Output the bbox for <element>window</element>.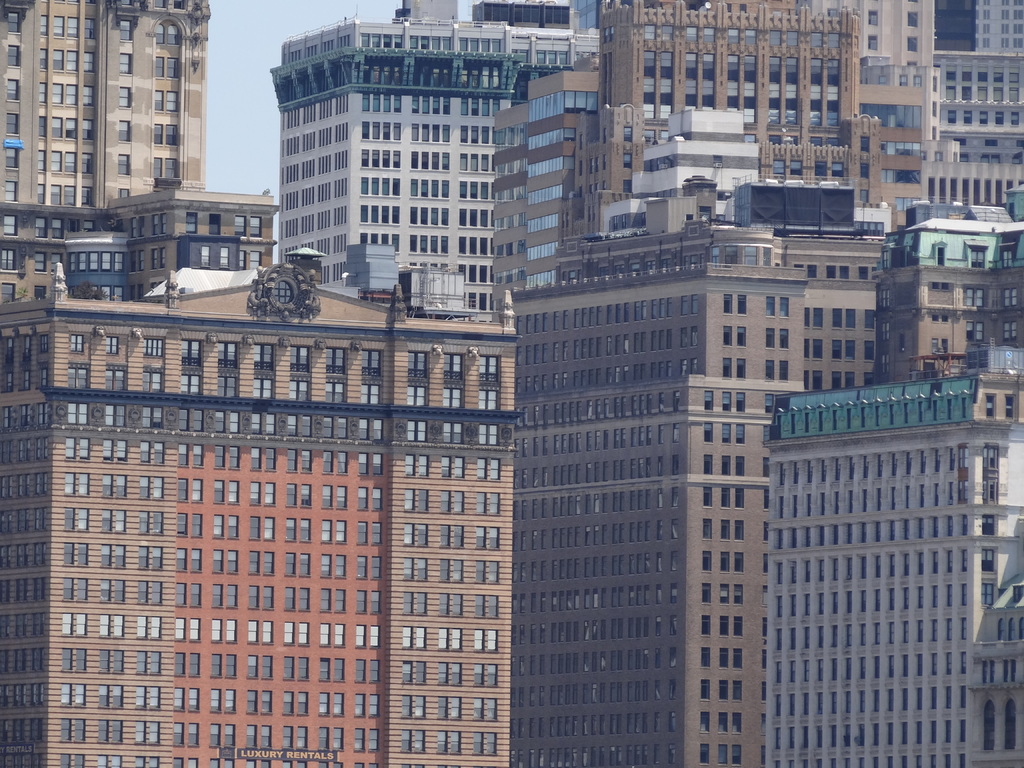
crop(118, 156, 132, 175).
